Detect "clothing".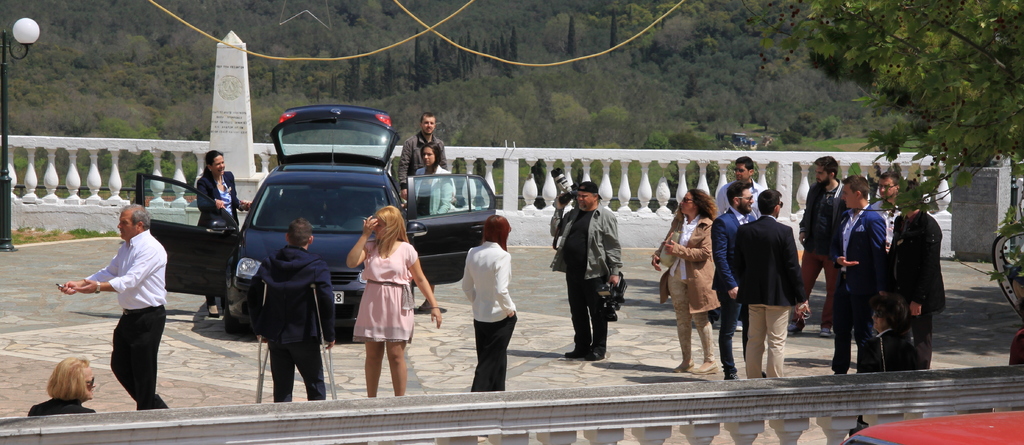
Detected at locate(703, 204, 755, 353).
